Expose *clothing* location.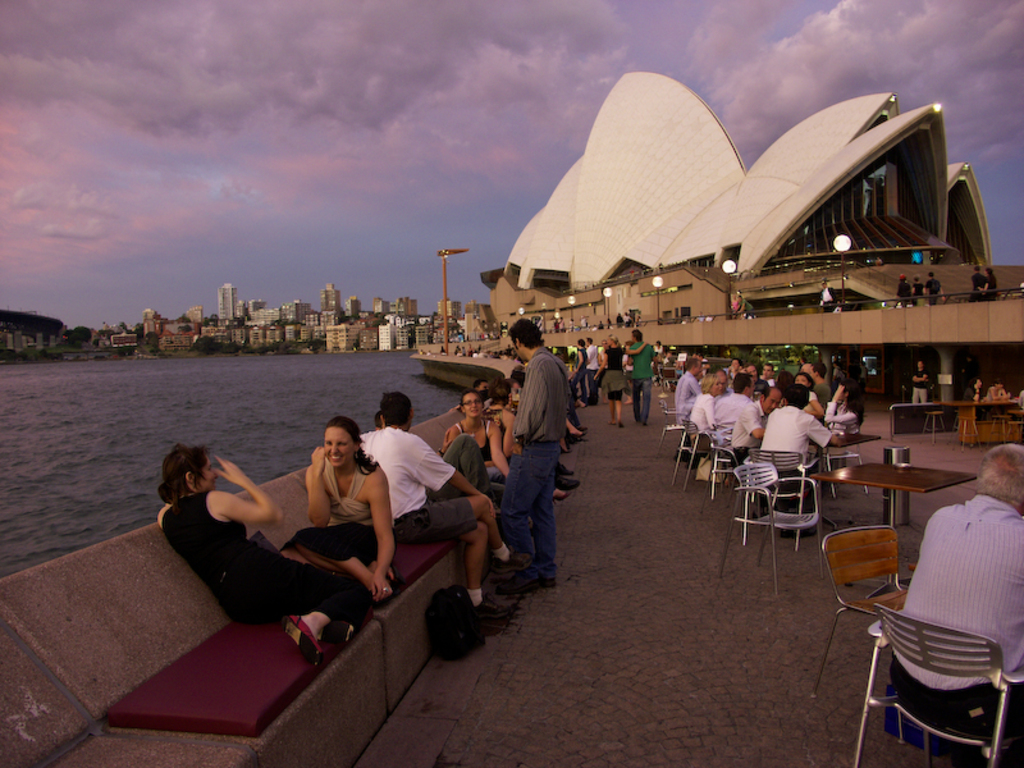
Exposed at [left=287, top=458, right=397, bottom=570].
